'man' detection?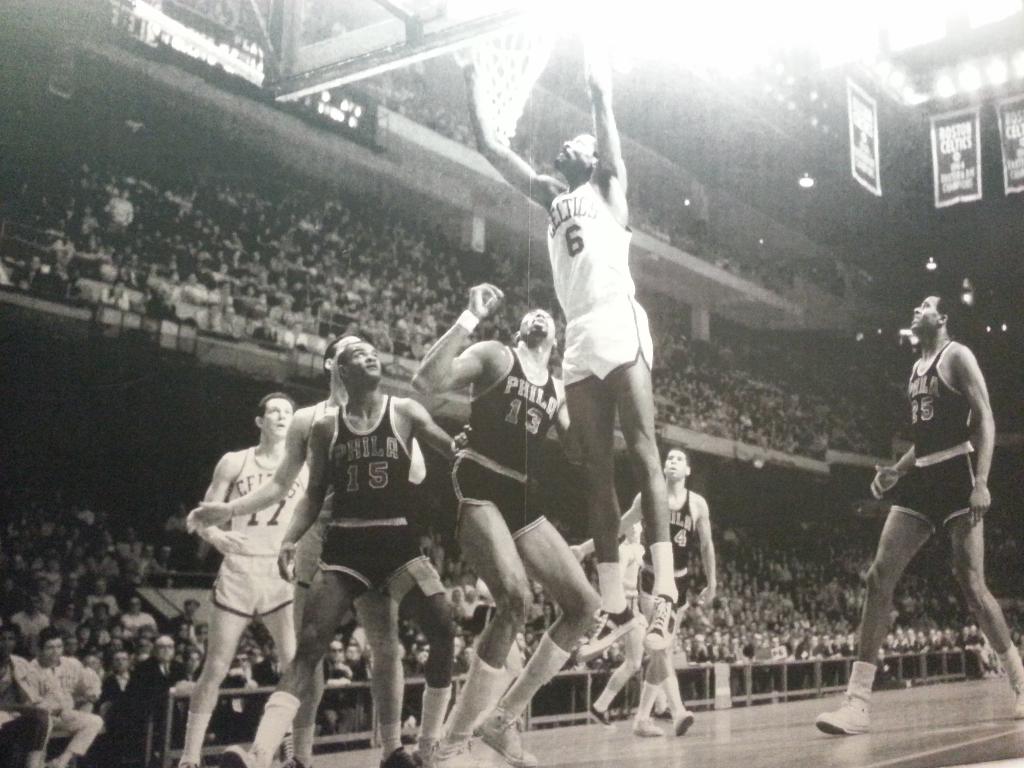
27, 625, 97, 767
